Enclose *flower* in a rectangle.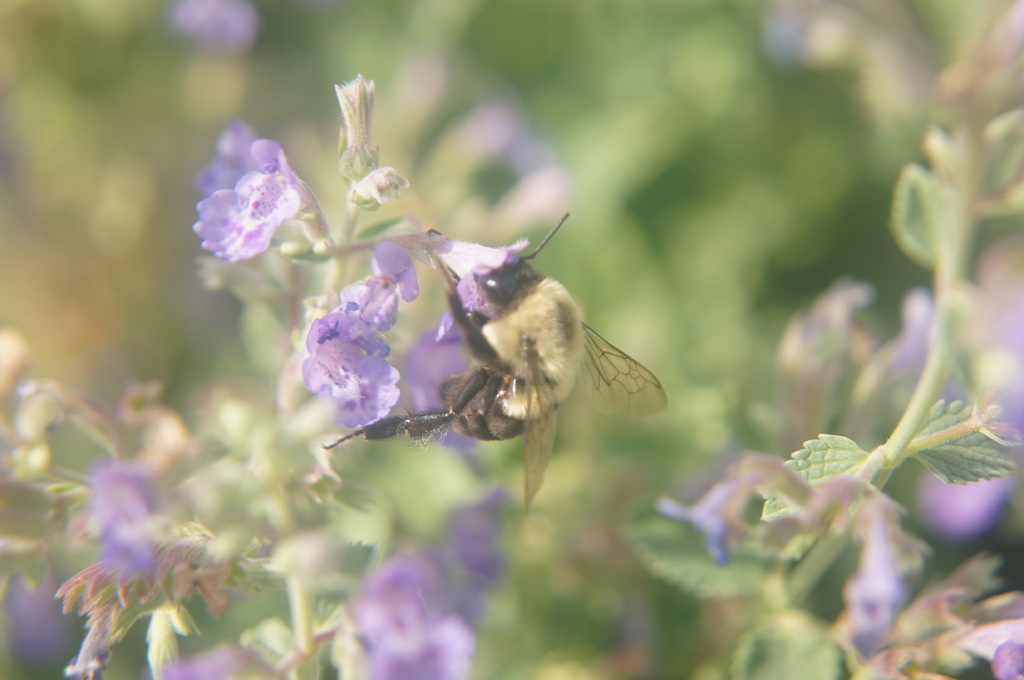
select_region(303, 242, 417, 424).
